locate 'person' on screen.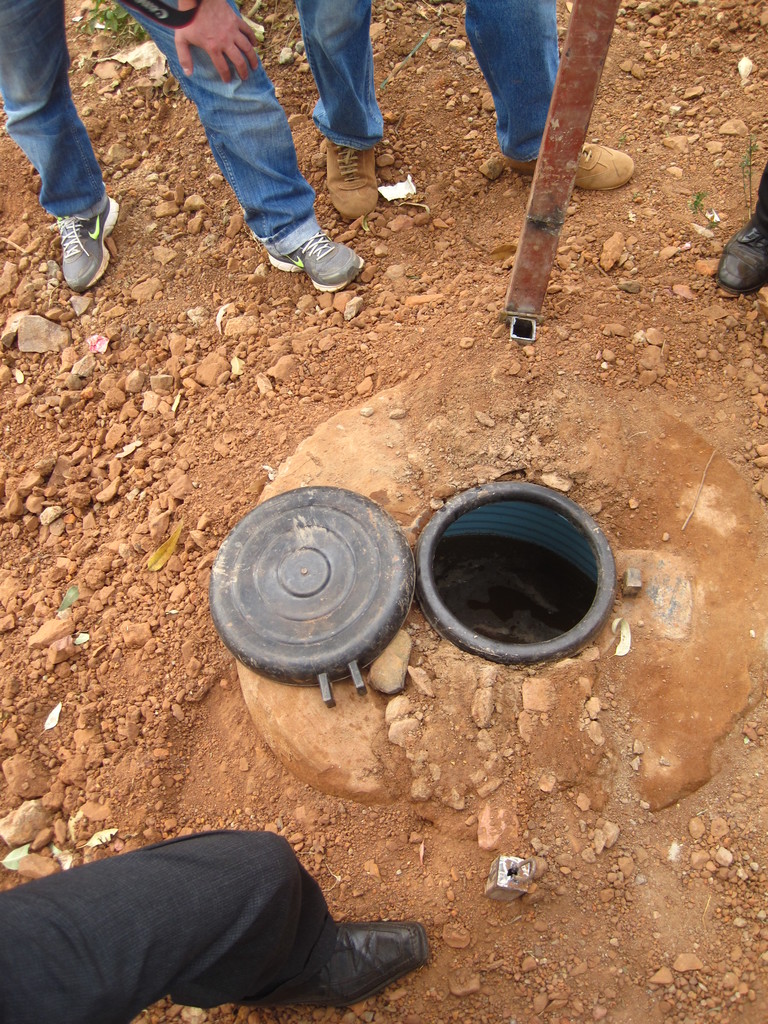
On screen at (300,0,632,218).
